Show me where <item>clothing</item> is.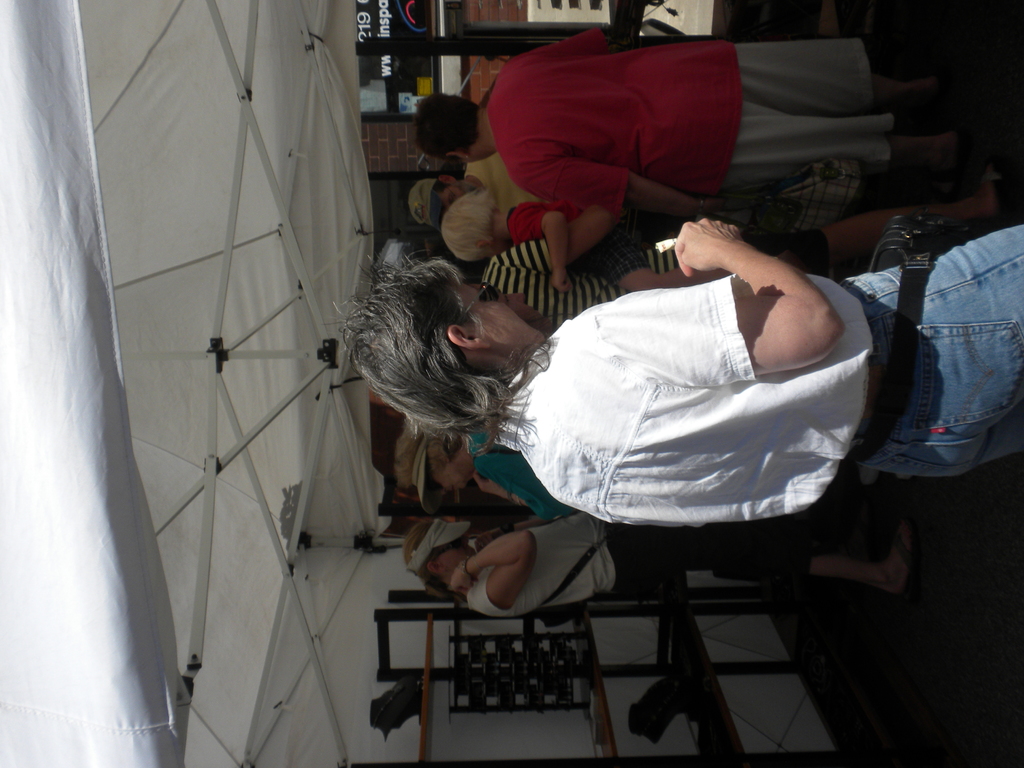
<item>clothing</item> is at <box>469,508,815,625</box>.
